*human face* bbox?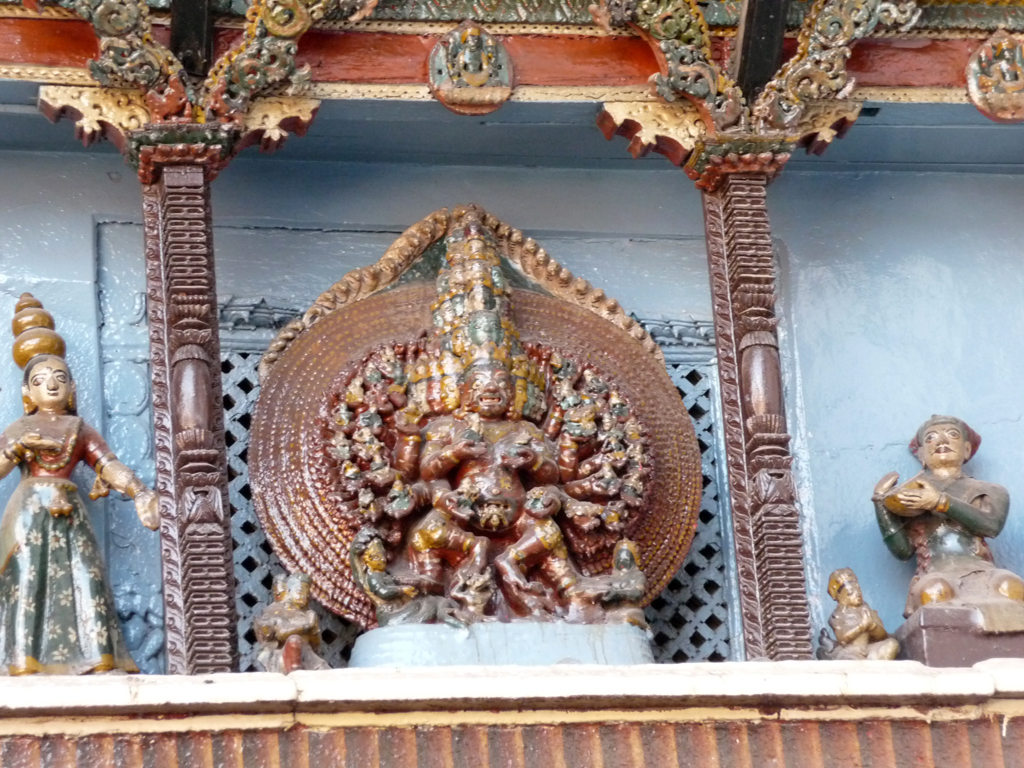
bbox(29, 357, 72, 404)
